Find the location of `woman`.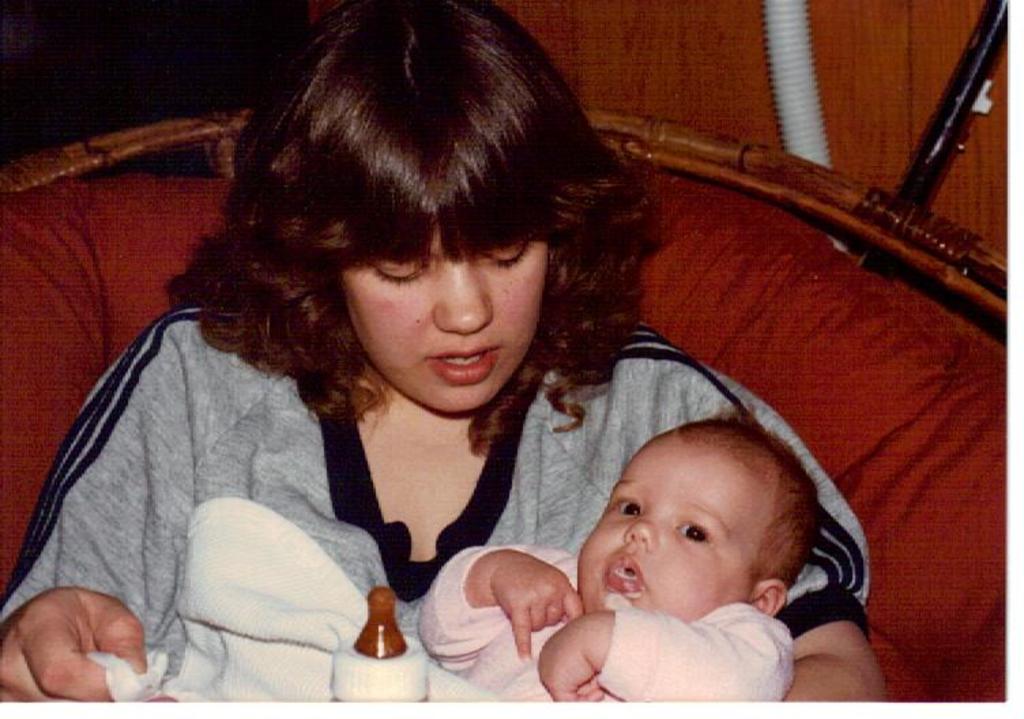
Location: l=45, t=37, r=862, b=715.
